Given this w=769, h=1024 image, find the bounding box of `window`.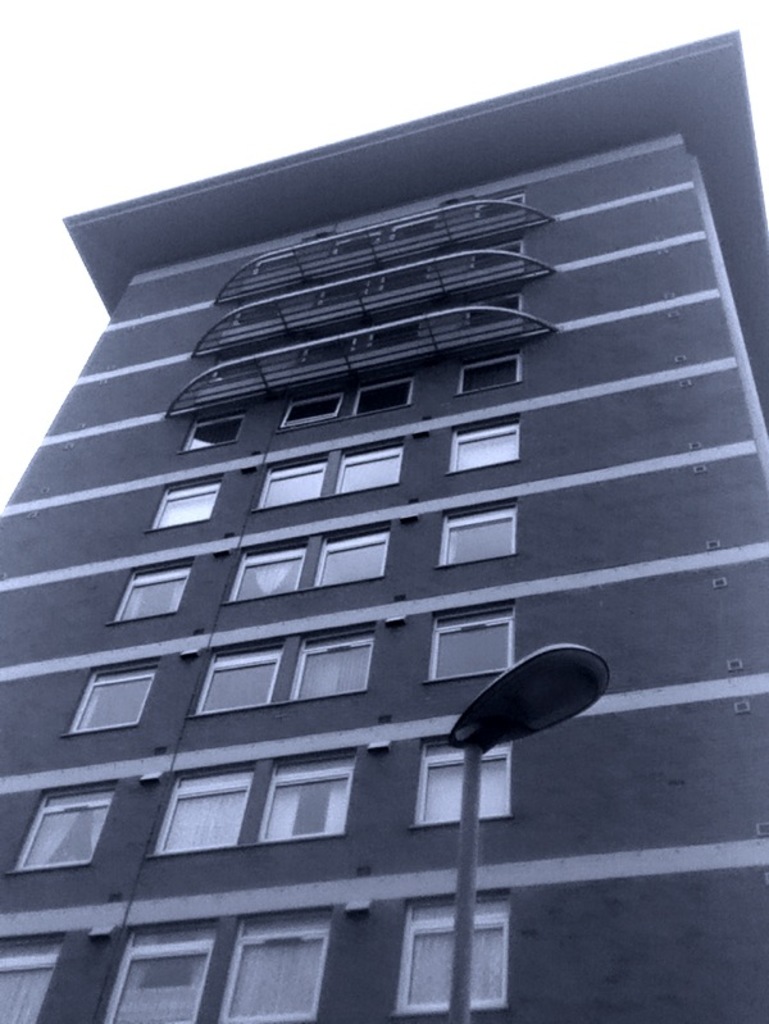
rect(437, 506, 519, 566).
